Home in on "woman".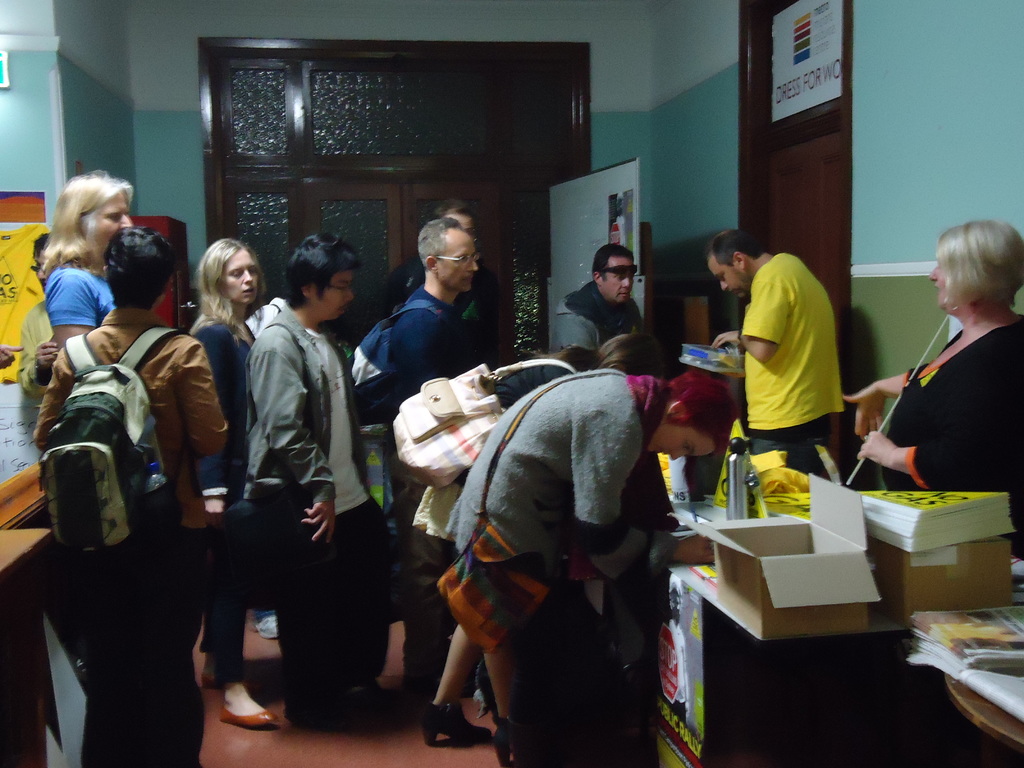
Homed in at rect(181, 232, 288, 729).
